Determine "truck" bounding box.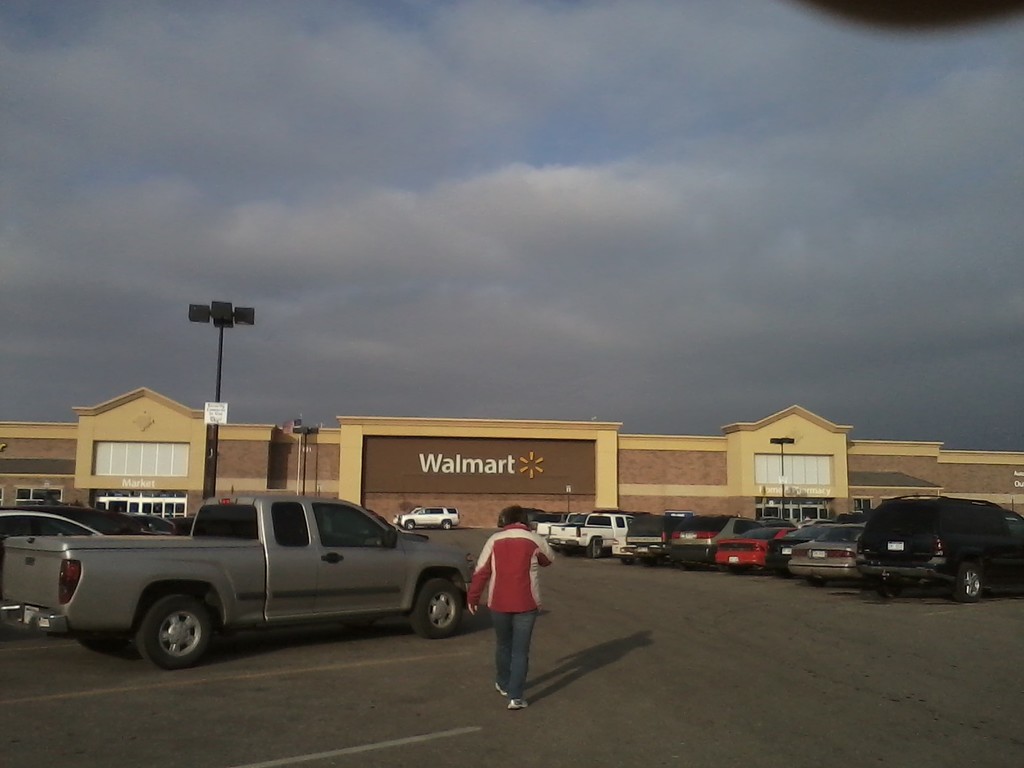
Determined: detection(28, 488, 495, 674).
